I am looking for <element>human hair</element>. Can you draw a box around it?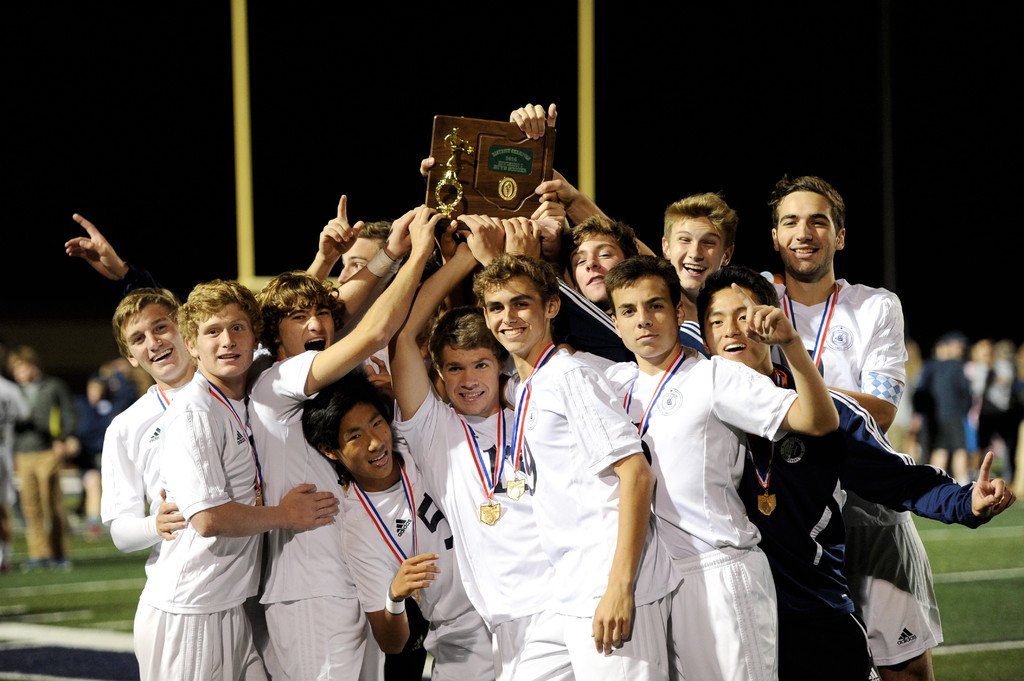
Sure, the bounding box is 111:284:184:362.
